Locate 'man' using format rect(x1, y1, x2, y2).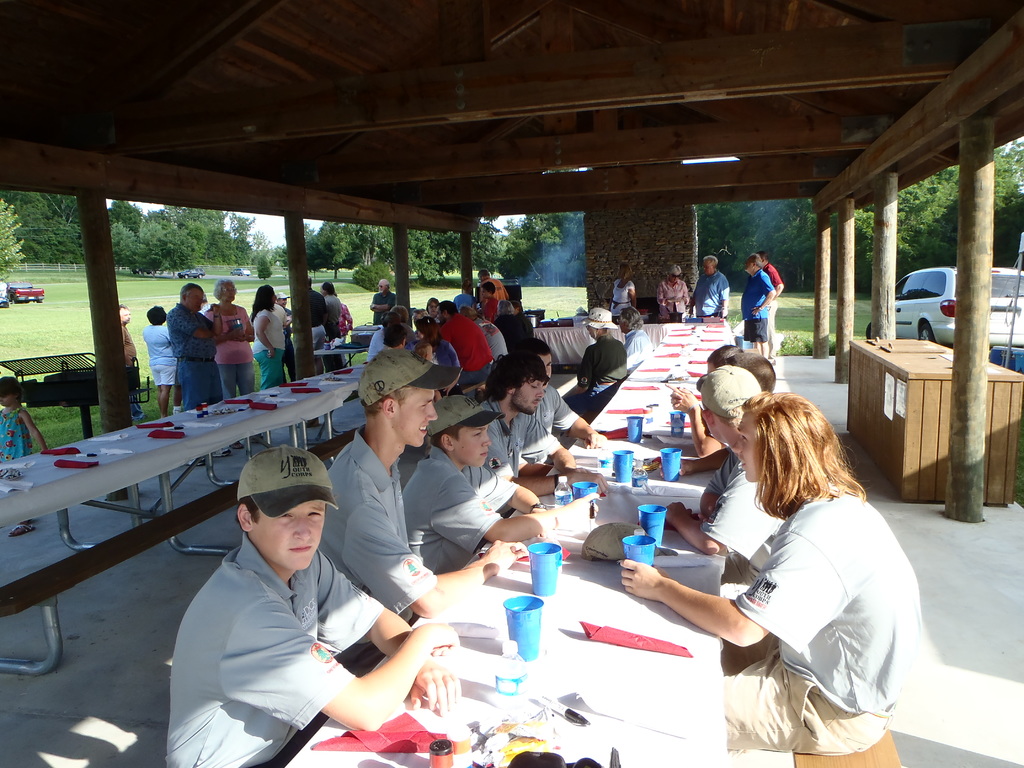
rect(165, 283, 228, 414).
